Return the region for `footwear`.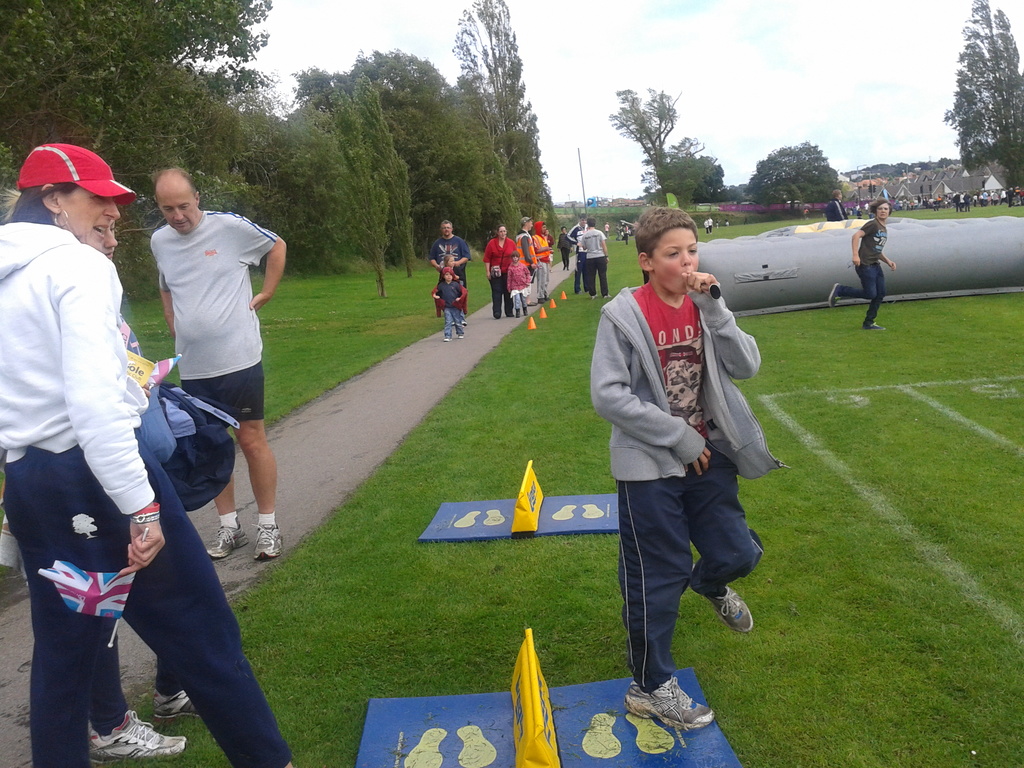
Rect(703, 584, 756, 637).
